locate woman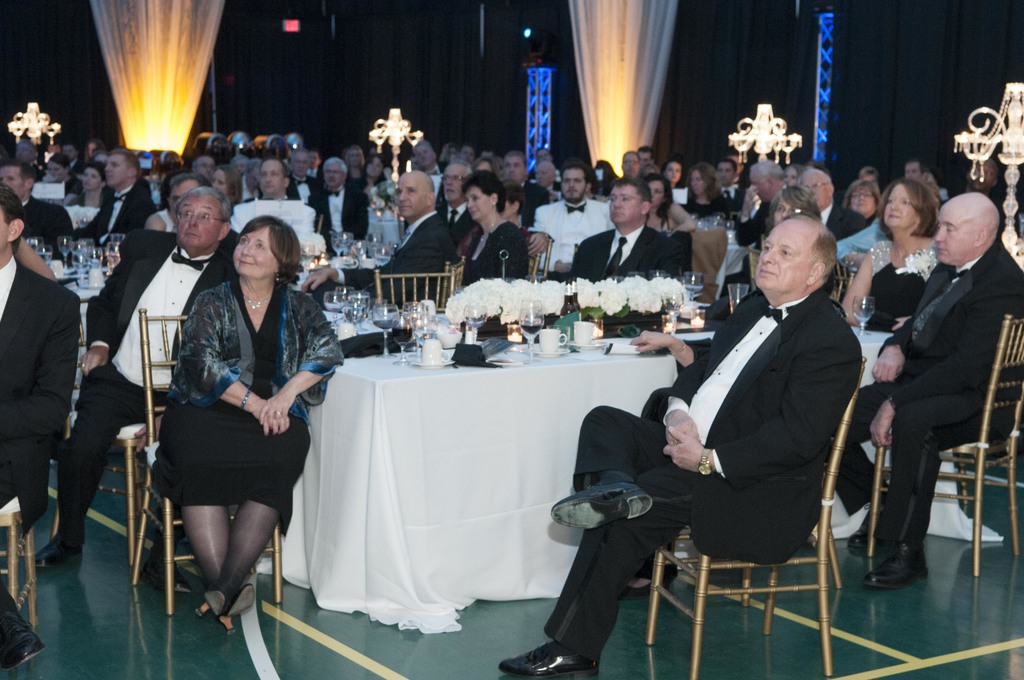
(left=644, top=175, right=698, bottom=238)
